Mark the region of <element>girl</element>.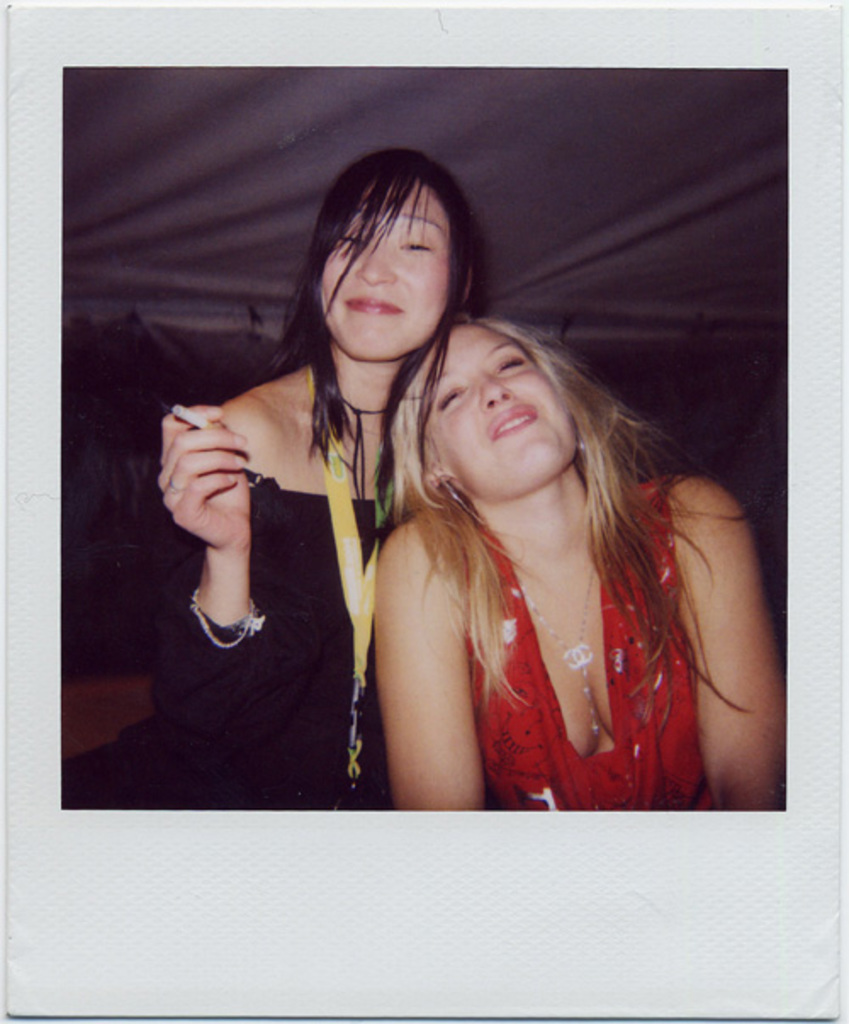
Region: 149,146,479,808.
